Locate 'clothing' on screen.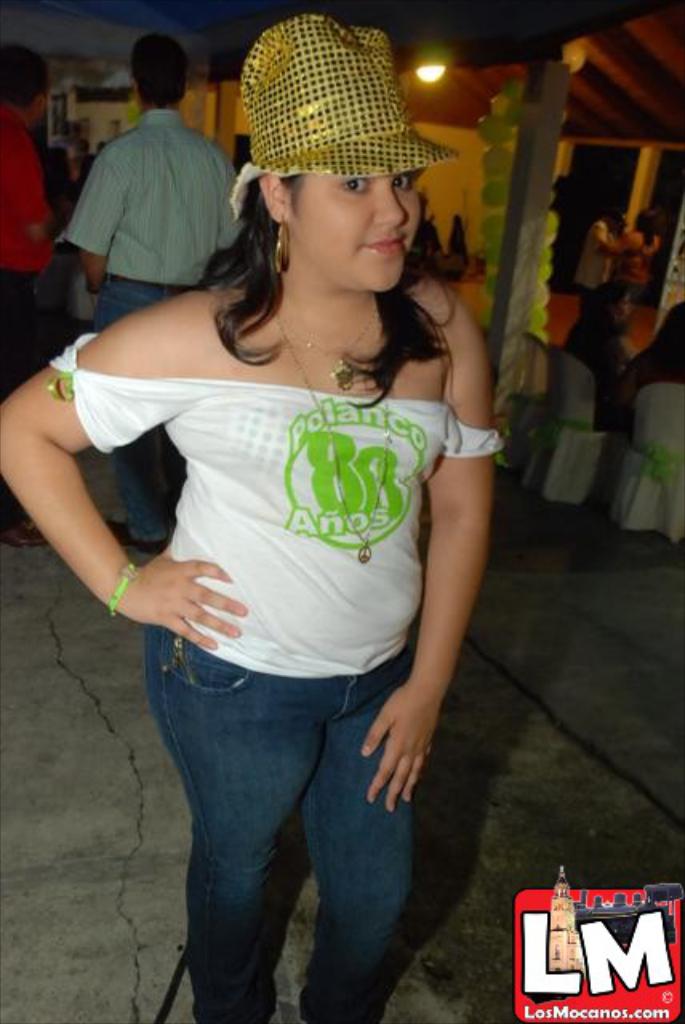
On screen at bbox=[624, 346, 683, 438].
